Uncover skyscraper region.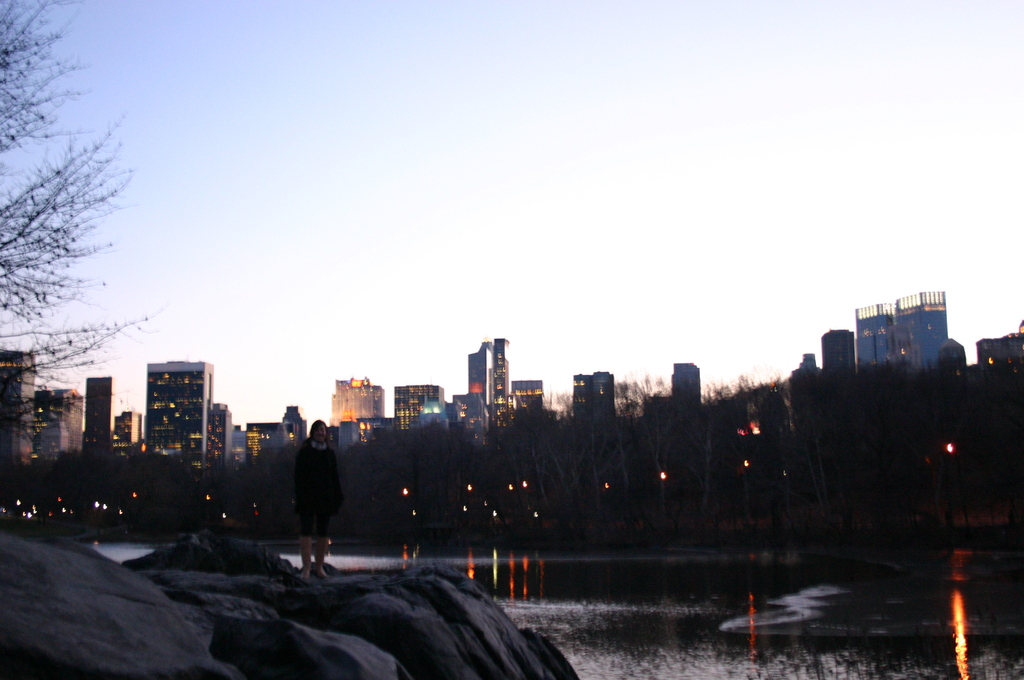
Uncovered: <box>574,371,616,421</box>.
